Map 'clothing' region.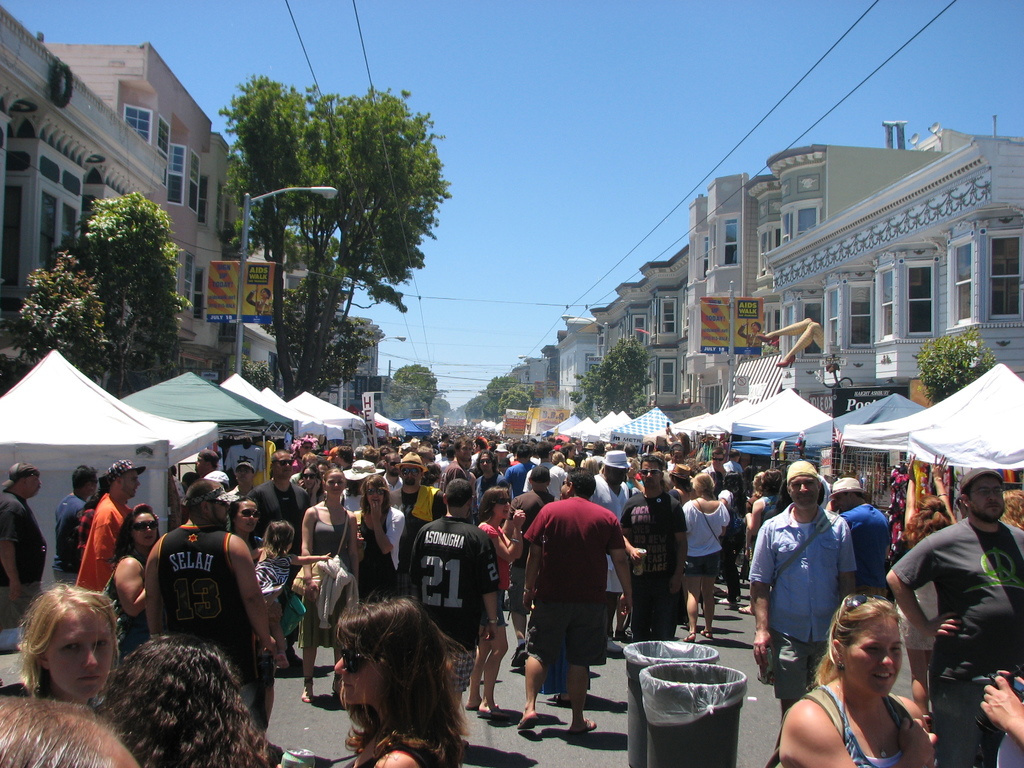
Mapped to x1=804, y1=673, x2=916, y2=766.
